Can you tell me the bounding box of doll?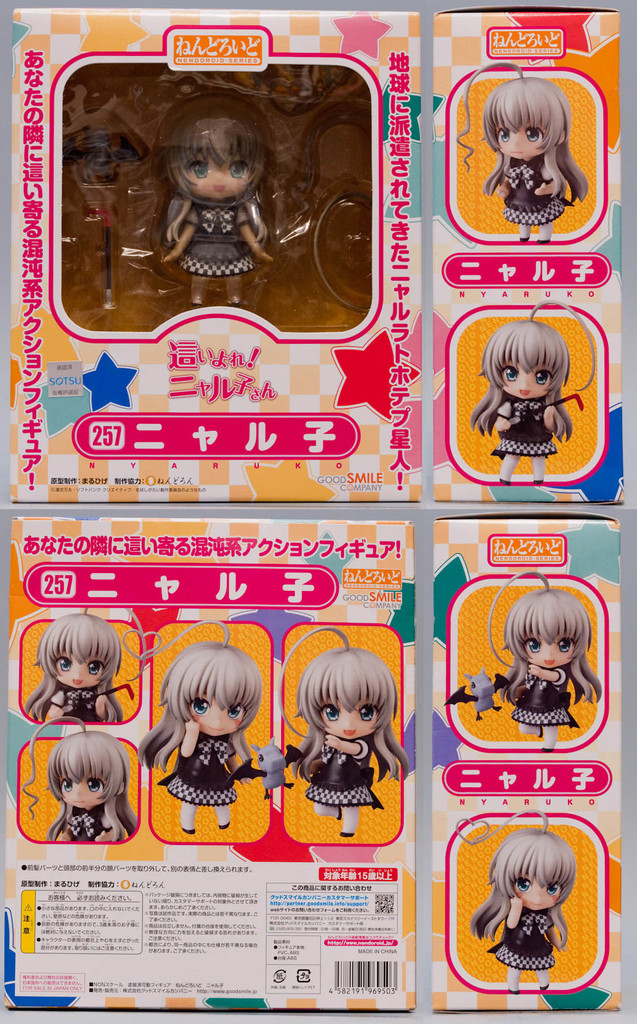
474 73 591 246.
